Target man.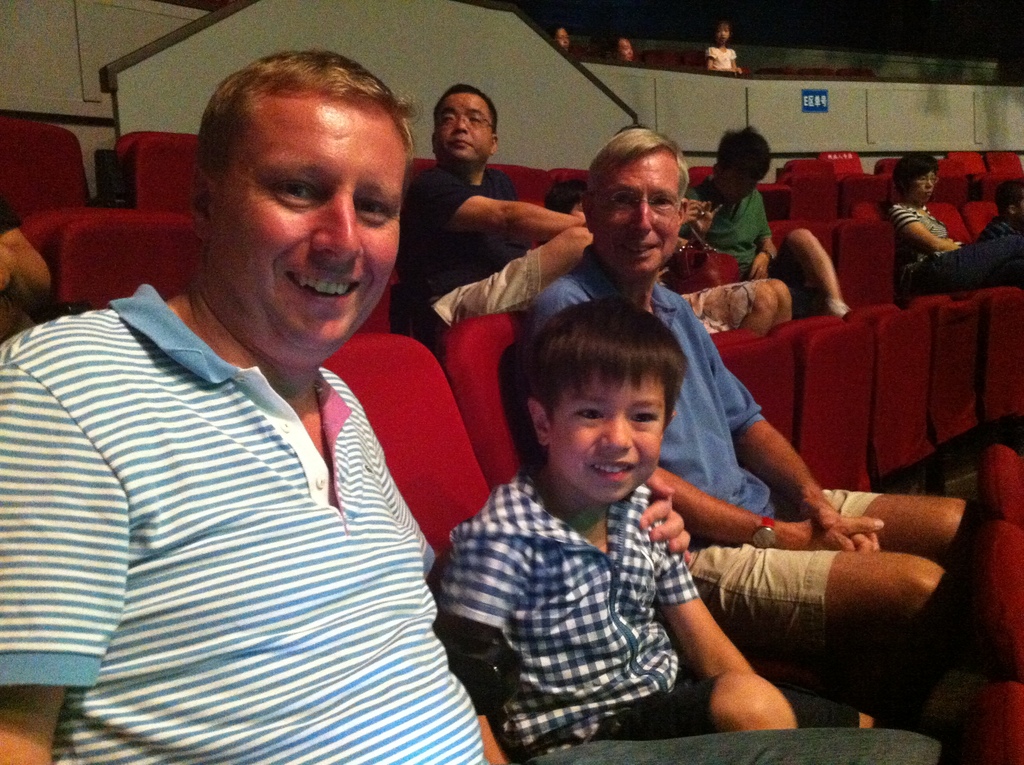
Target region: bbox=[678, 134, 848, 336].
